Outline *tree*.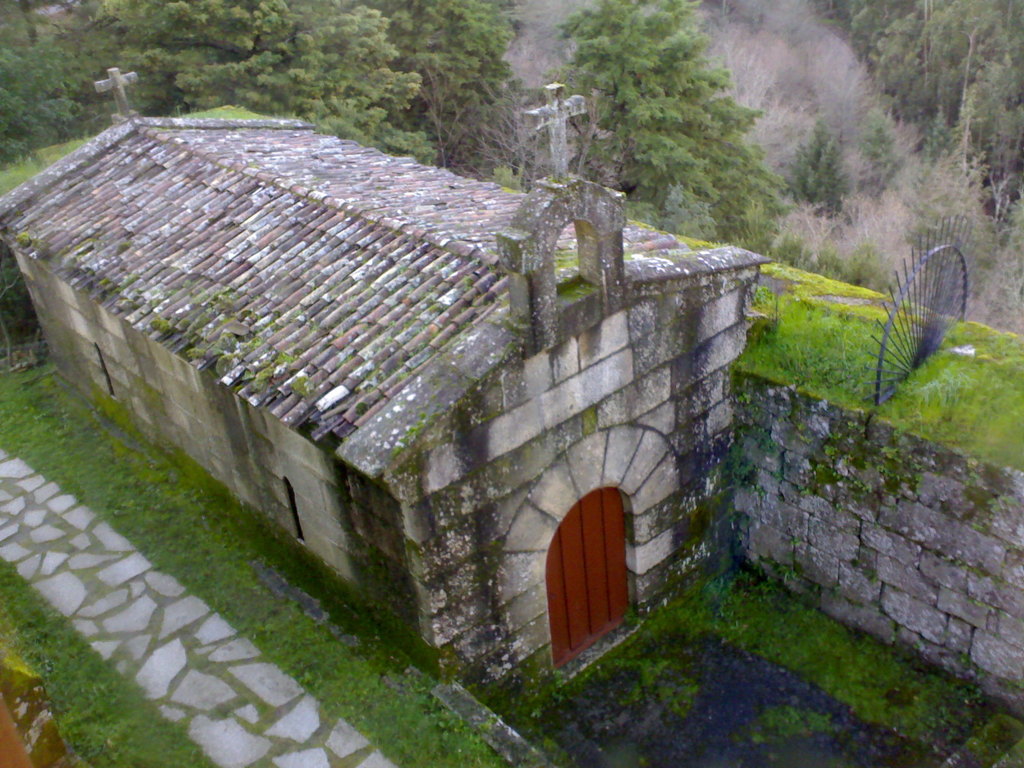
Outline: [774,106,849,228].
